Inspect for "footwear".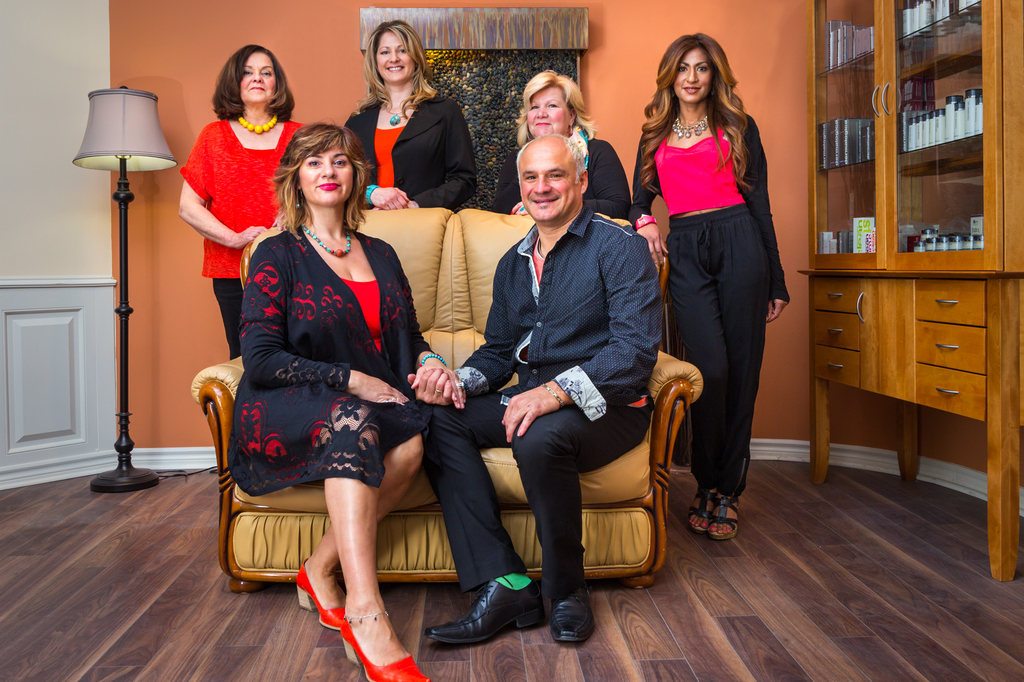
Inspection: {"x1": 344, "y1": 622, "x2": 429, "y2": 681}.
